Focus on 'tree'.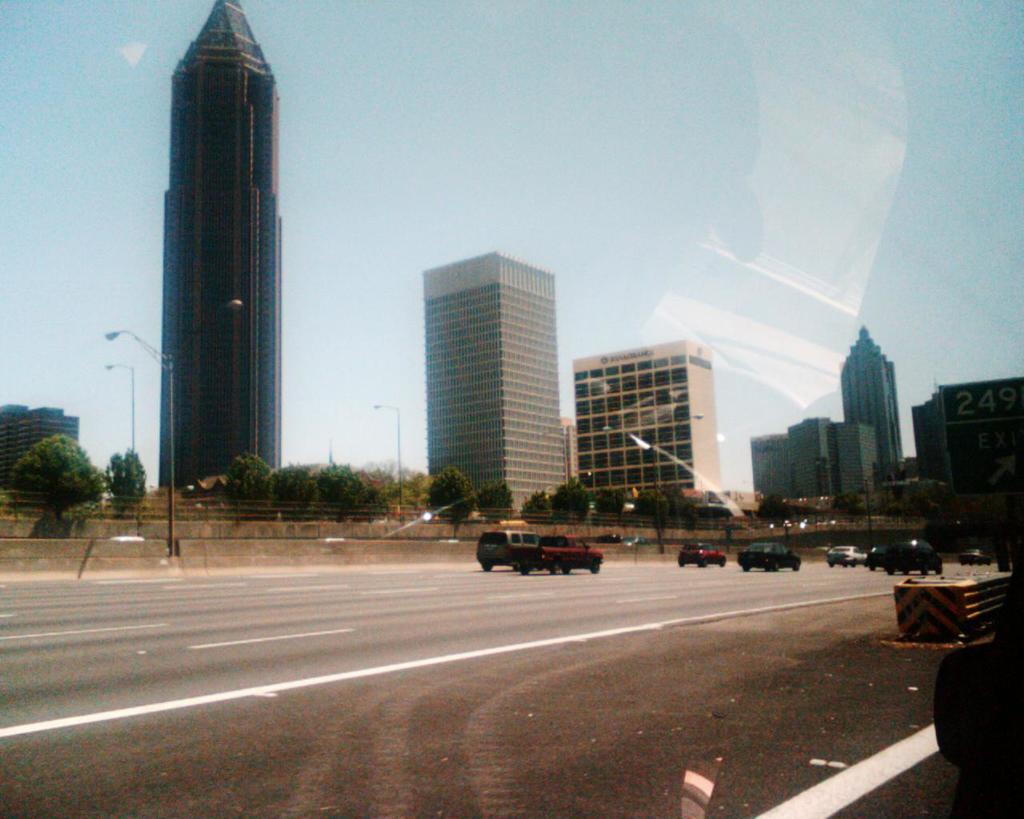
Focused at [left=272, top=461, right=322, bottom=511].
